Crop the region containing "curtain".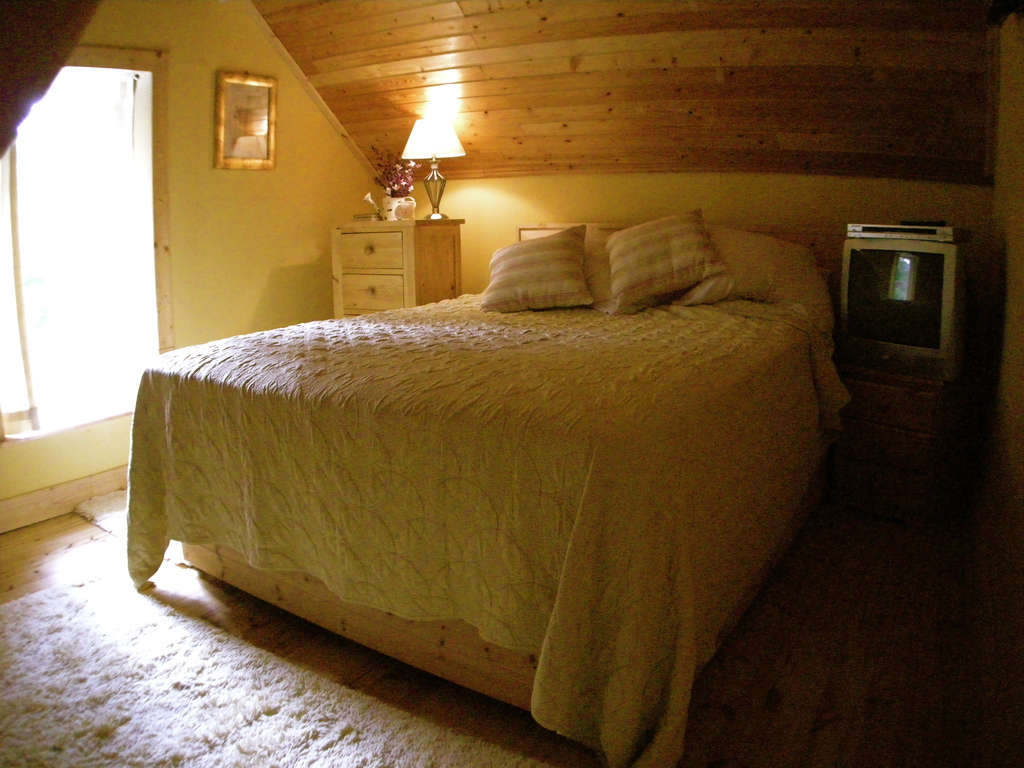
Crop region: 0 0 104 161.
